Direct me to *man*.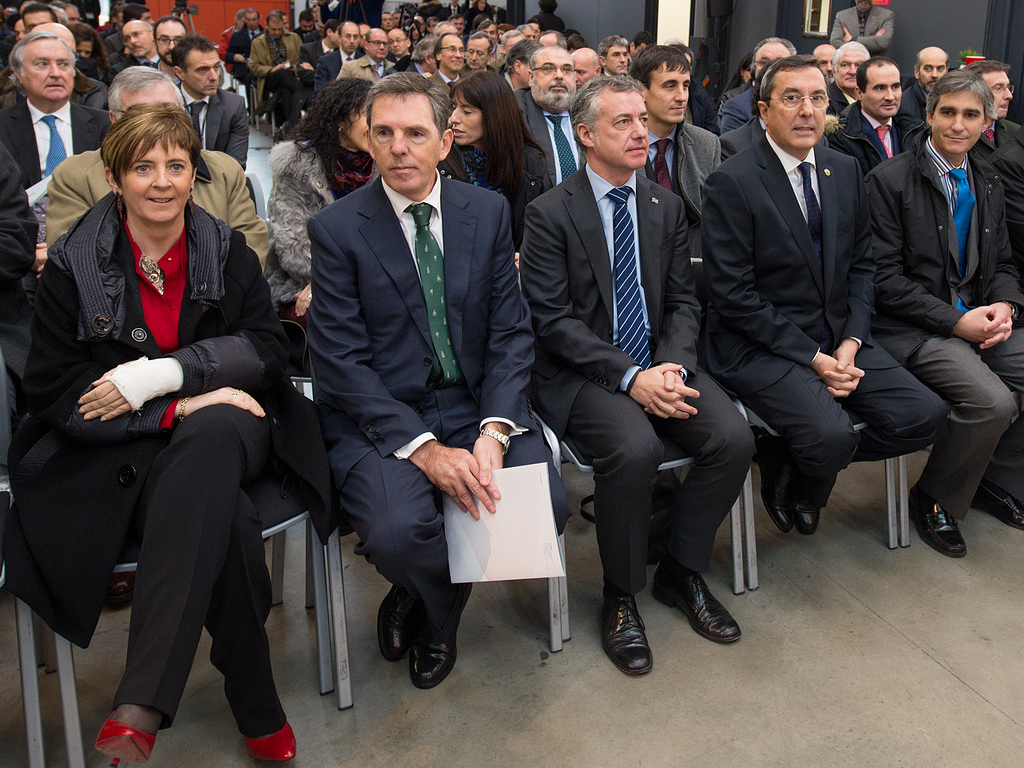
Direction: (x1=481, y1=24, x2=506, y2=76).
